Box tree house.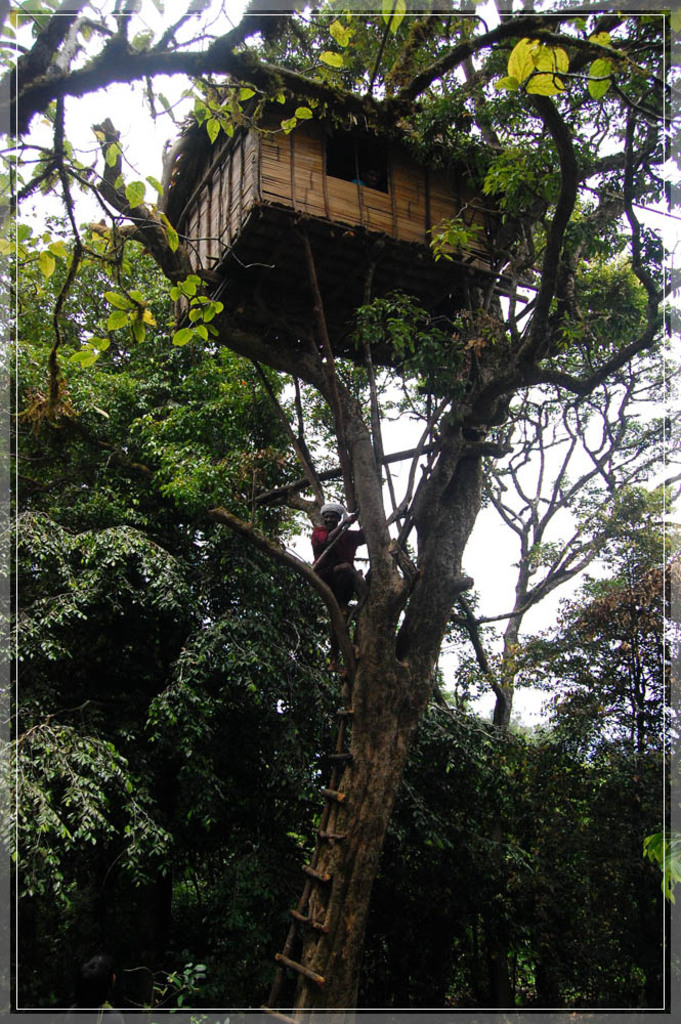
bbox(150, 46, 539, 1023).
